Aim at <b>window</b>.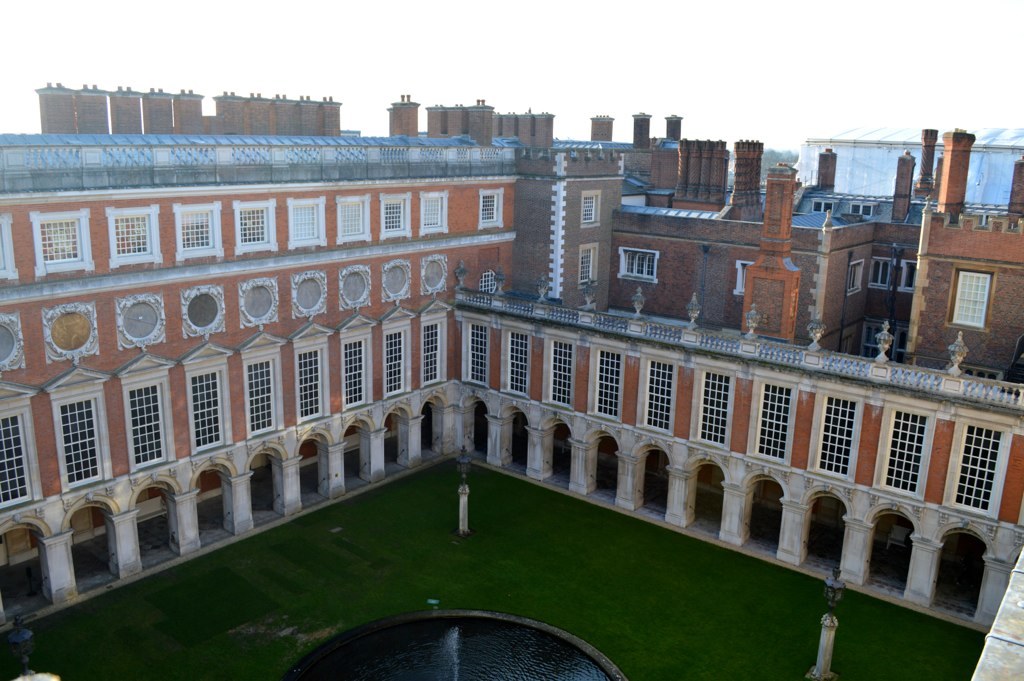
Aimed at 26:202:96:279.
